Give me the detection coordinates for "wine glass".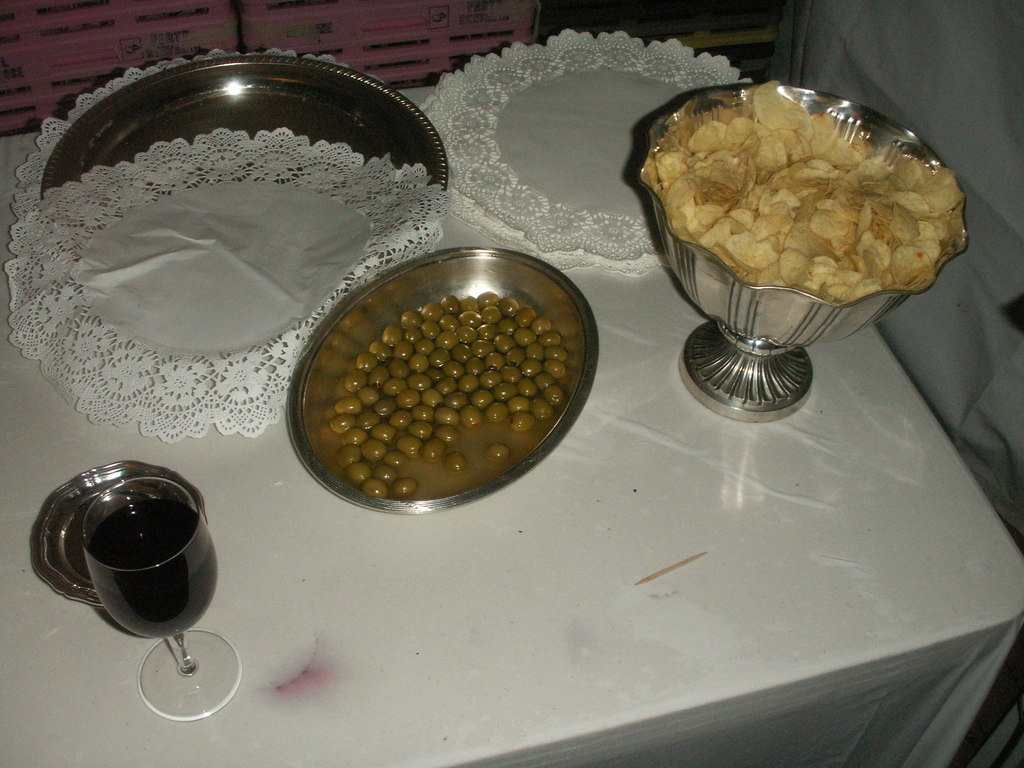
<bbox>81, 478, 241, 717</bbox>.
